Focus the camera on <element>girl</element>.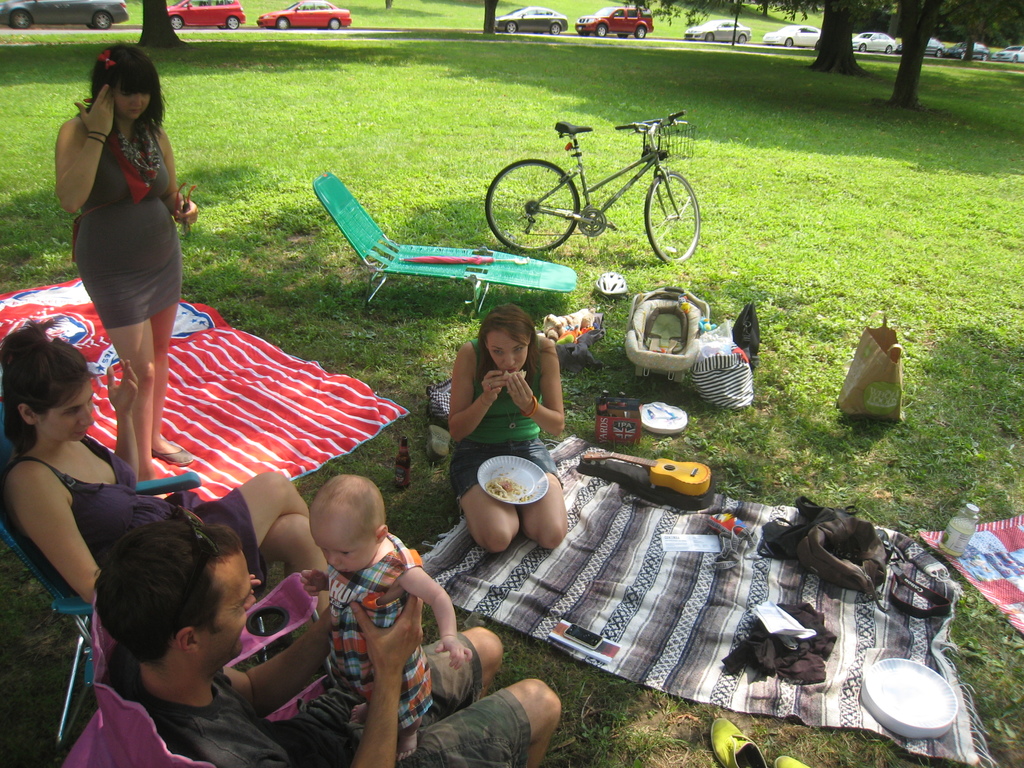
Focus region: box=[55, 38, 202, 482].
